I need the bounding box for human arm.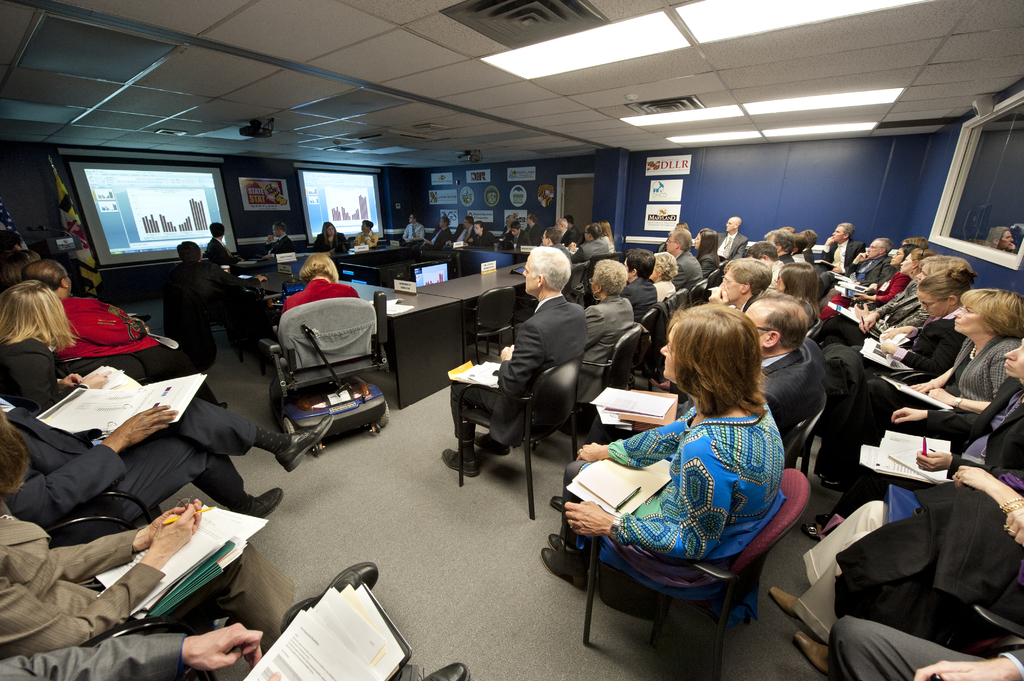
Here it is: box=[727, 237, 751, 261].
